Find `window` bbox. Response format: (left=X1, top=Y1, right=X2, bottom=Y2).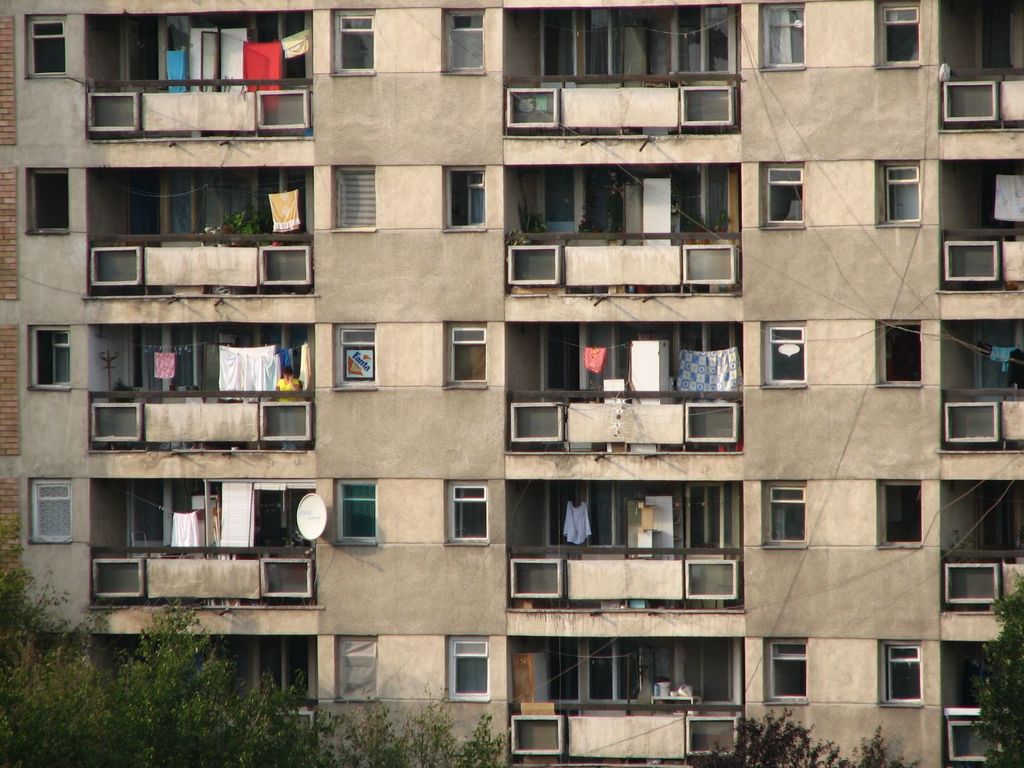
(left=769, top=642, right=807, bottom=698).
